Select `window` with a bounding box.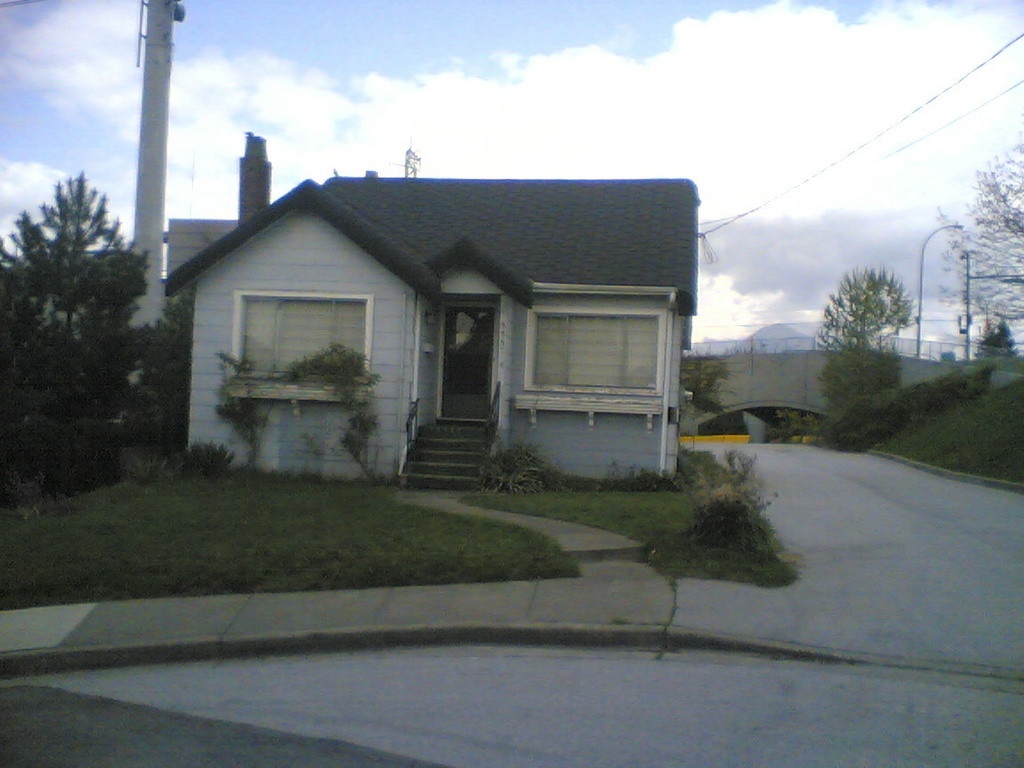
[left=228, top=291, right=372, bottom=408].
